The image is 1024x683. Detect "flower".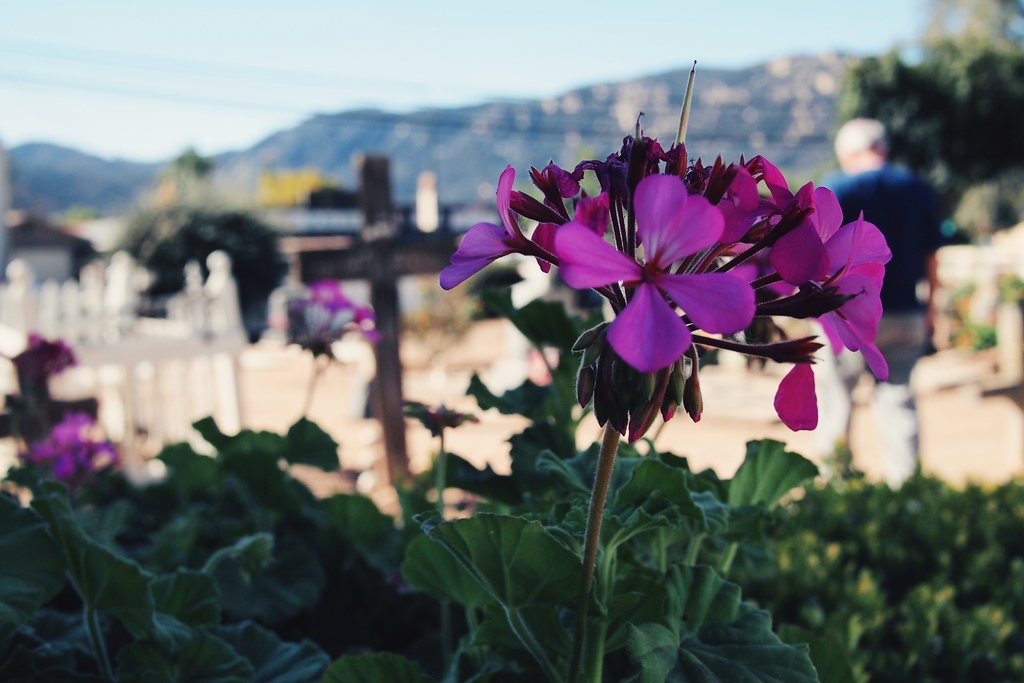
Detection: 24, 333, 73, 383.
